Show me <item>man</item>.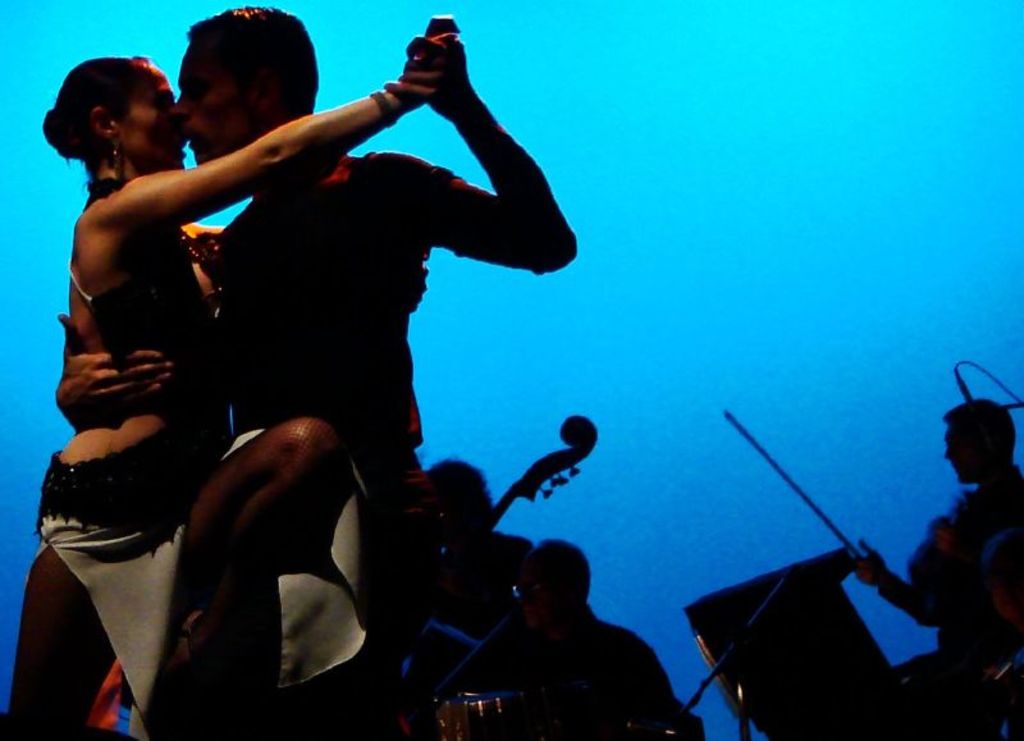
<item>man</item> is here: [left=849, top=401, right=1023, bottom=740].
